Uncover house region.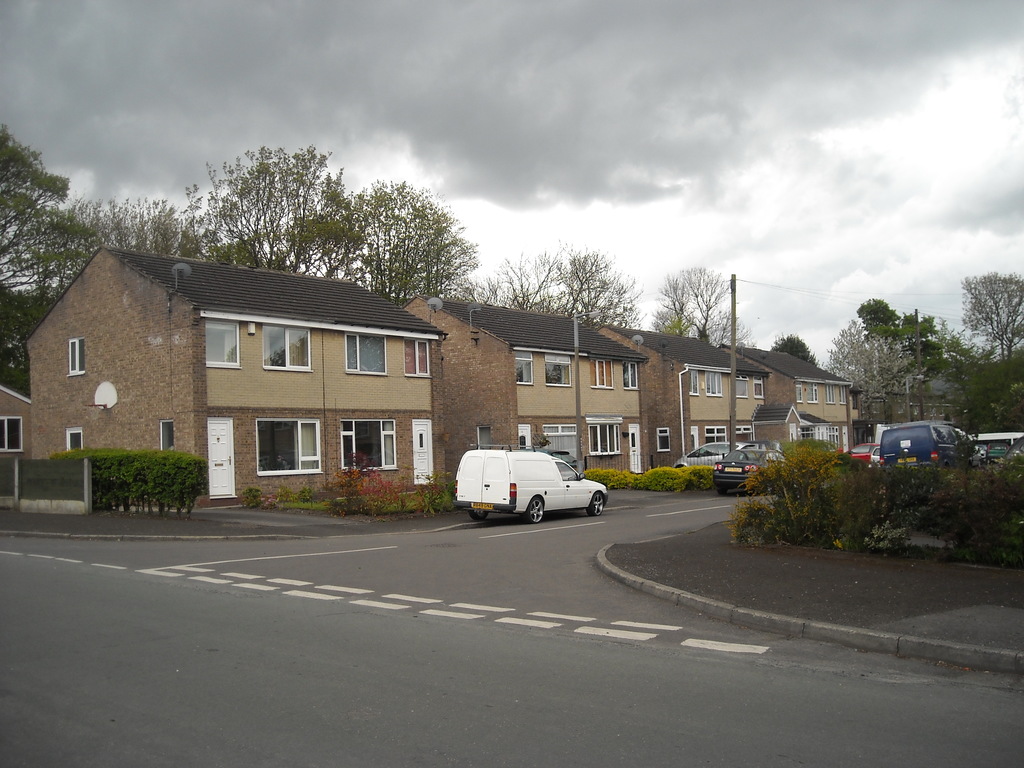
Uncovered: [600,312,767,482].
